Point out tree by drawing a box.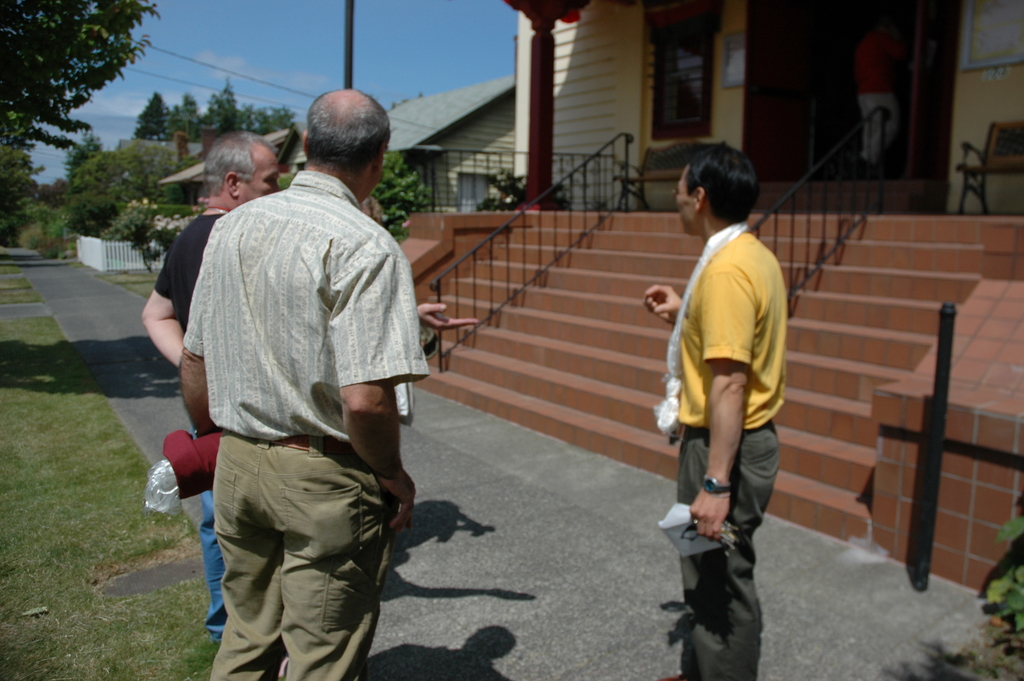
bbox(61, 135, 111, 177).
